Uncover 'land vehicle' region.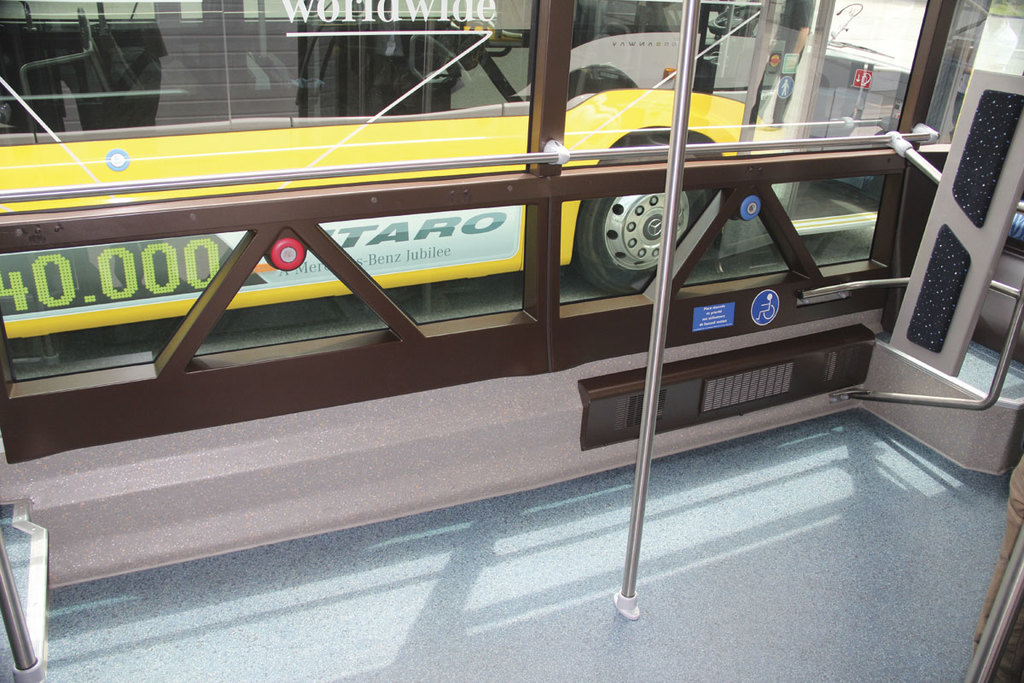
Uncovered: <bbox>0, 0, 783, 291</bbox>.
